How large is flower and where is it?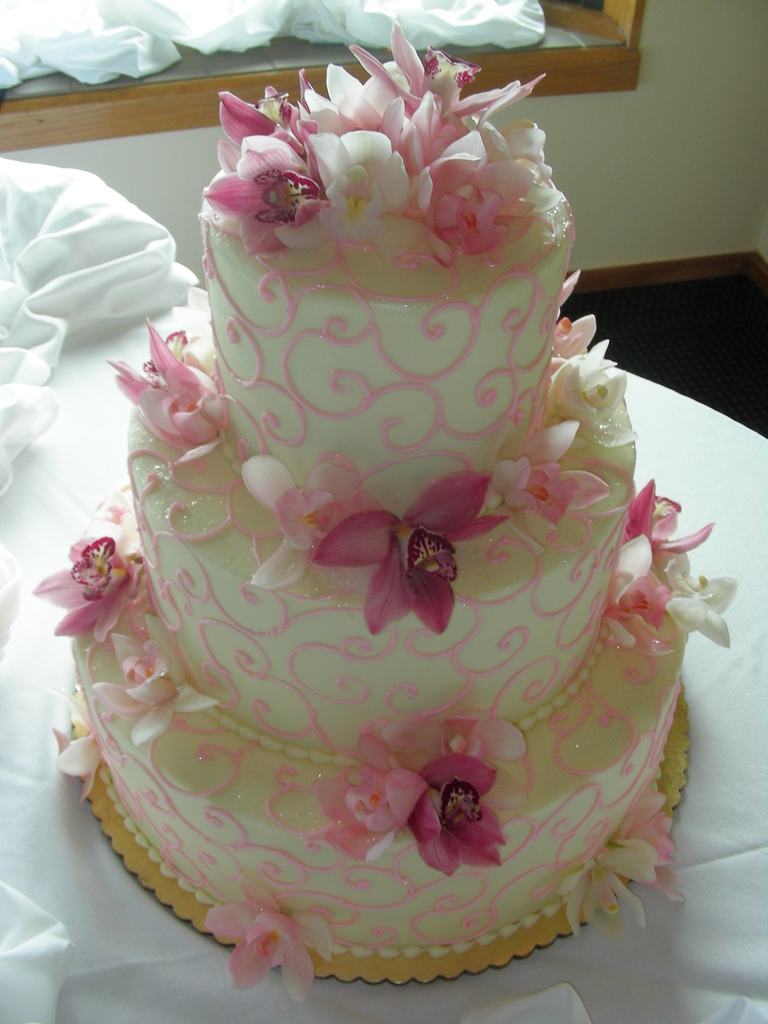
Bounding box: <box>243,460,384,598</box>.
